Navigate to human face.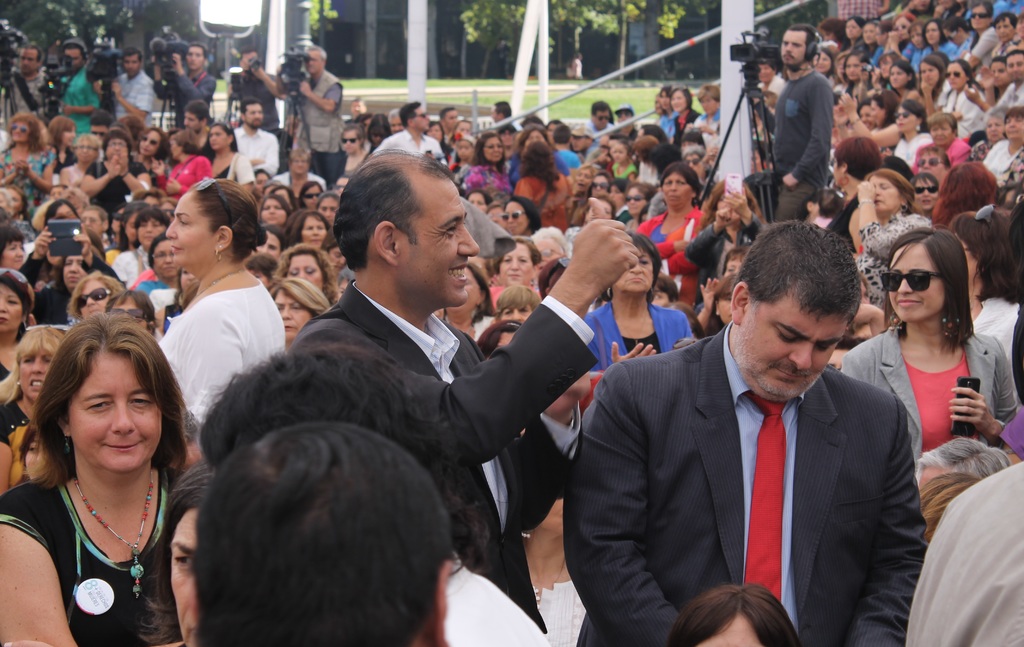
Navigation target: x1=918, y1=152, x2=943, y2=179.
